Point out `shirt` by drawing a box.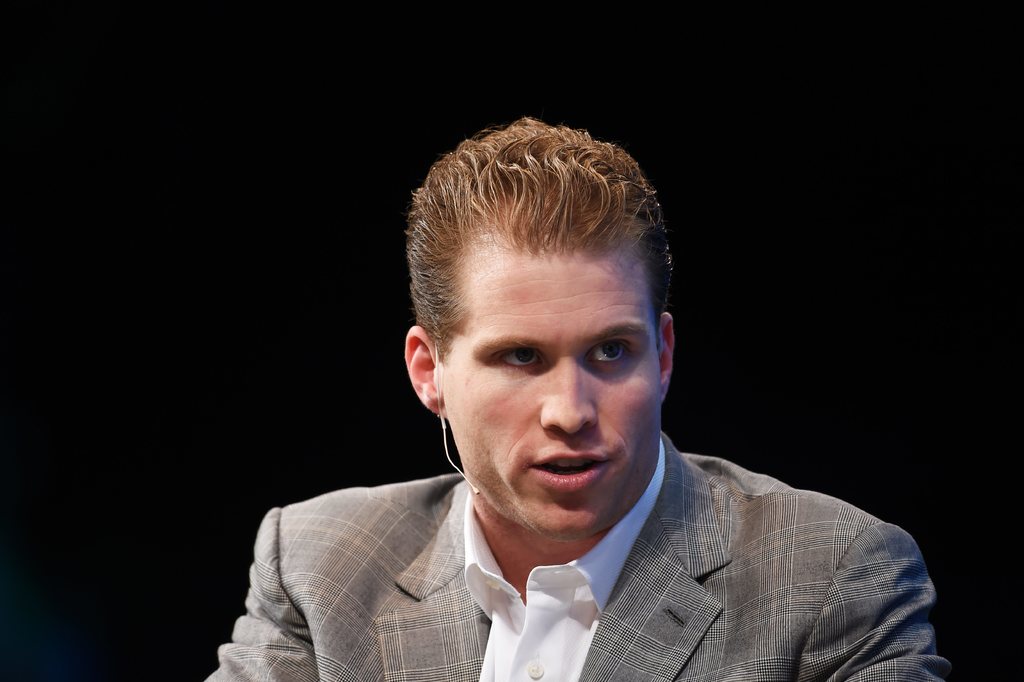
rect(203, 469, 790, 679).
